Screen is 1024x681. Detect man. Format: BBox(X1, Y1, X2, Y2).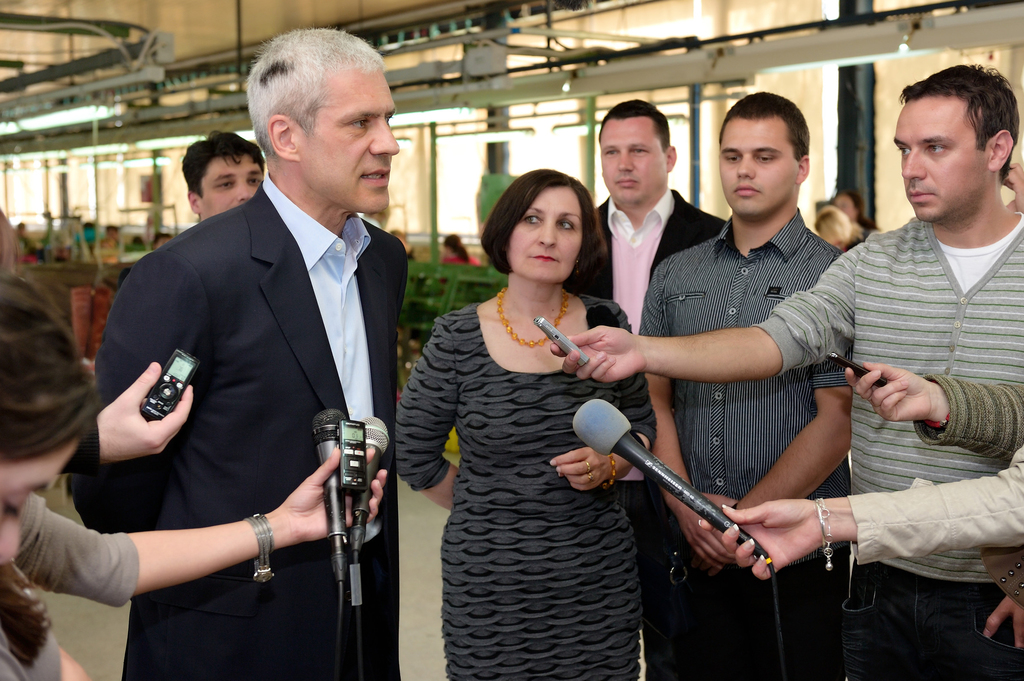
BBox(181, 128, 267, 233).
